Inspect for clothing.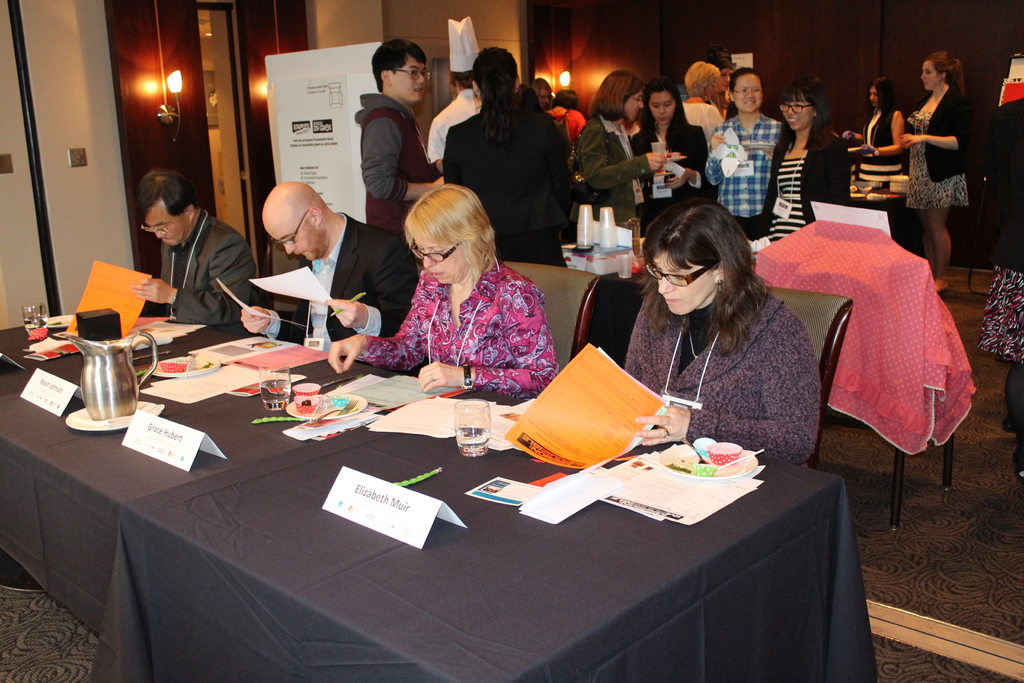
Inspection: region(581, 114, 644, 218).
